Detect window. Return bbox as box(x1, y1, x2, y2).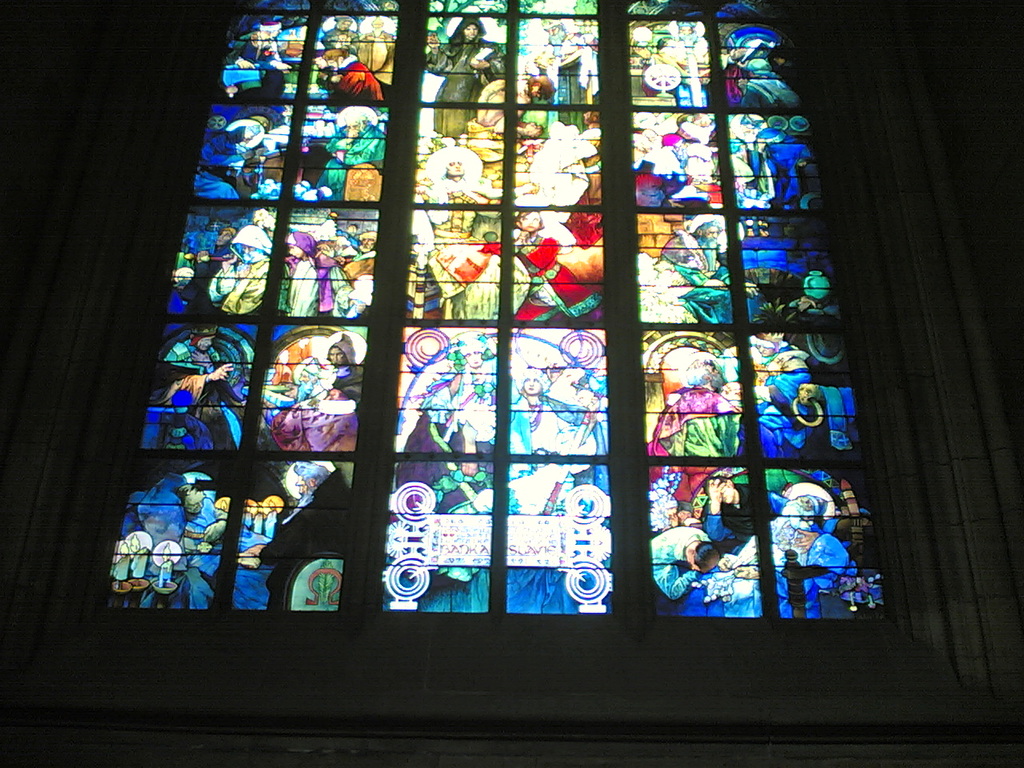
box(66, 0, 933, 760).
